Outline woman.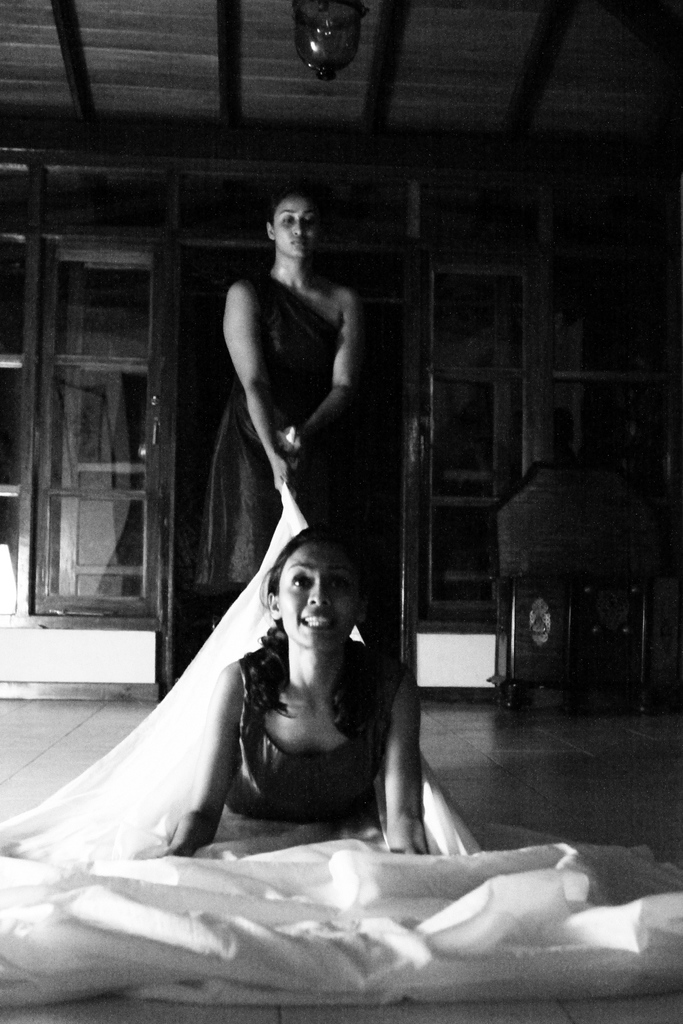
Outline: 211/175/420/723.
